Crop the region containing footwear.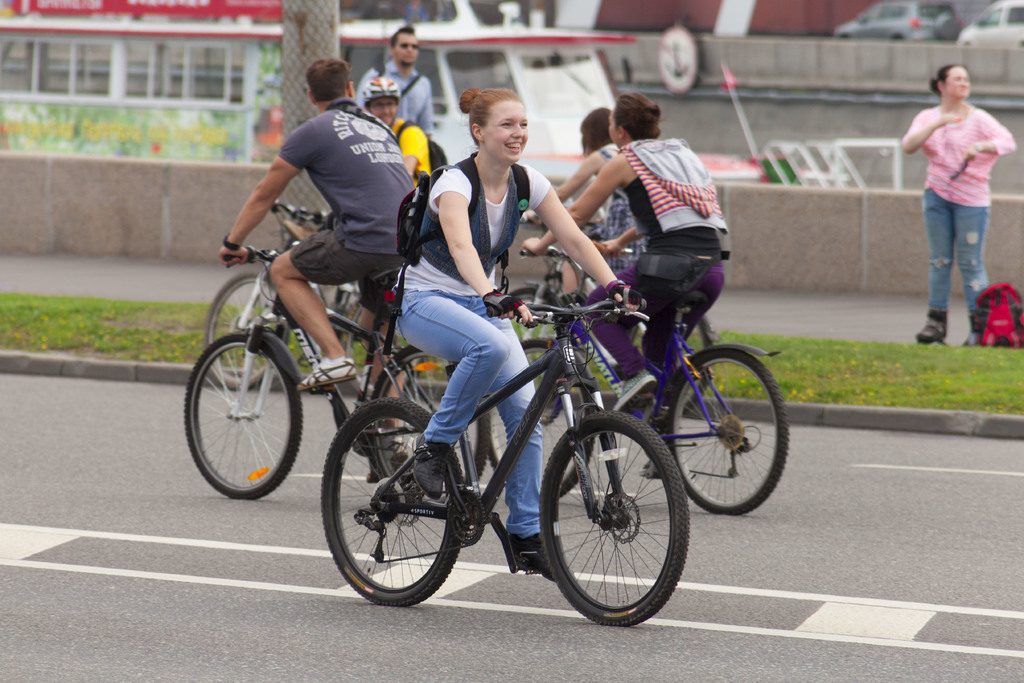
Crop region: [920, 309, 947, 342].
